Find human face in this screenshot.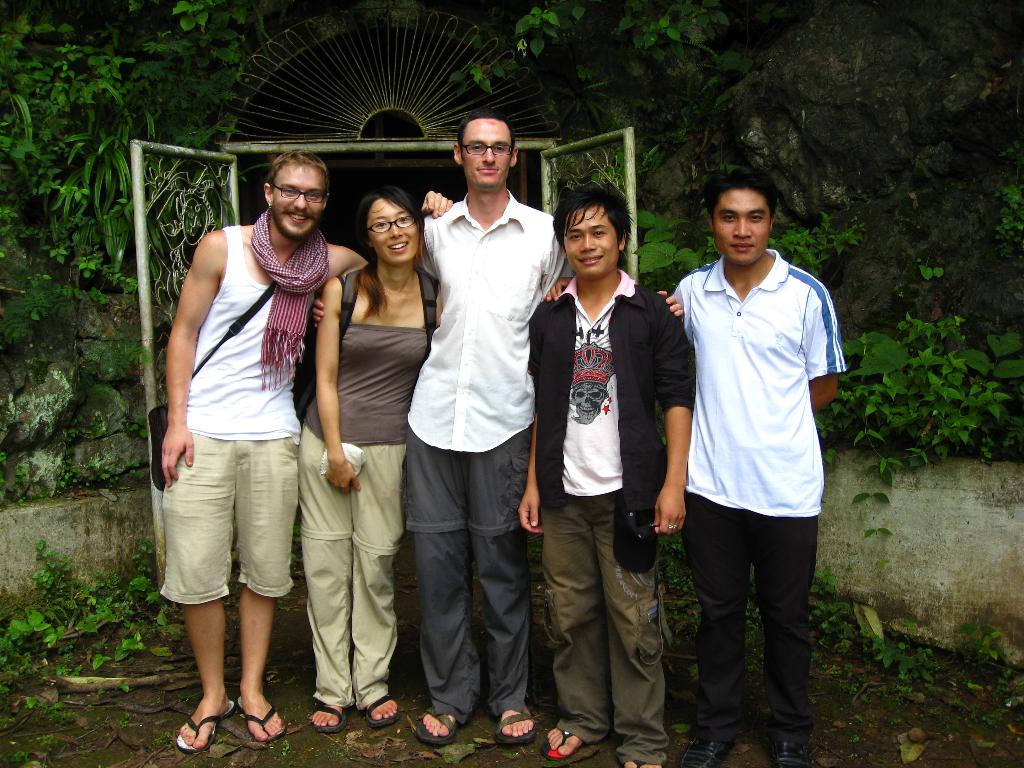
The bounding box for human face is [left=564, top=209, right=620, bottom=279].
